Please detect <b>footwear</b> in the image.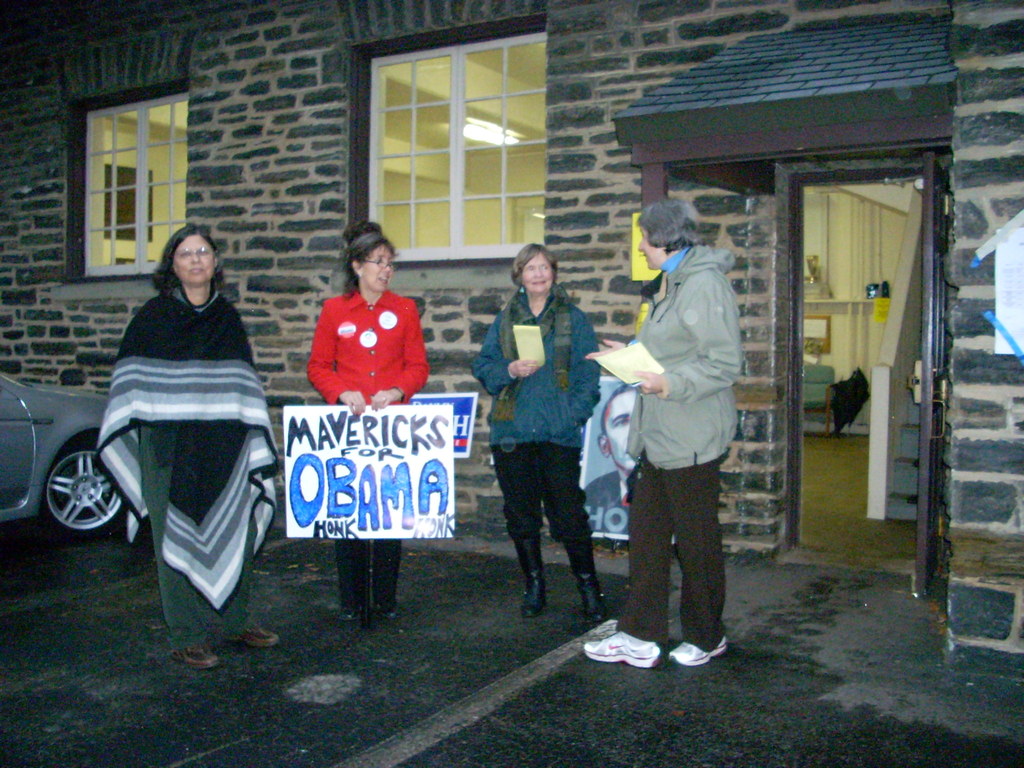
379, 607, 399, 621.
